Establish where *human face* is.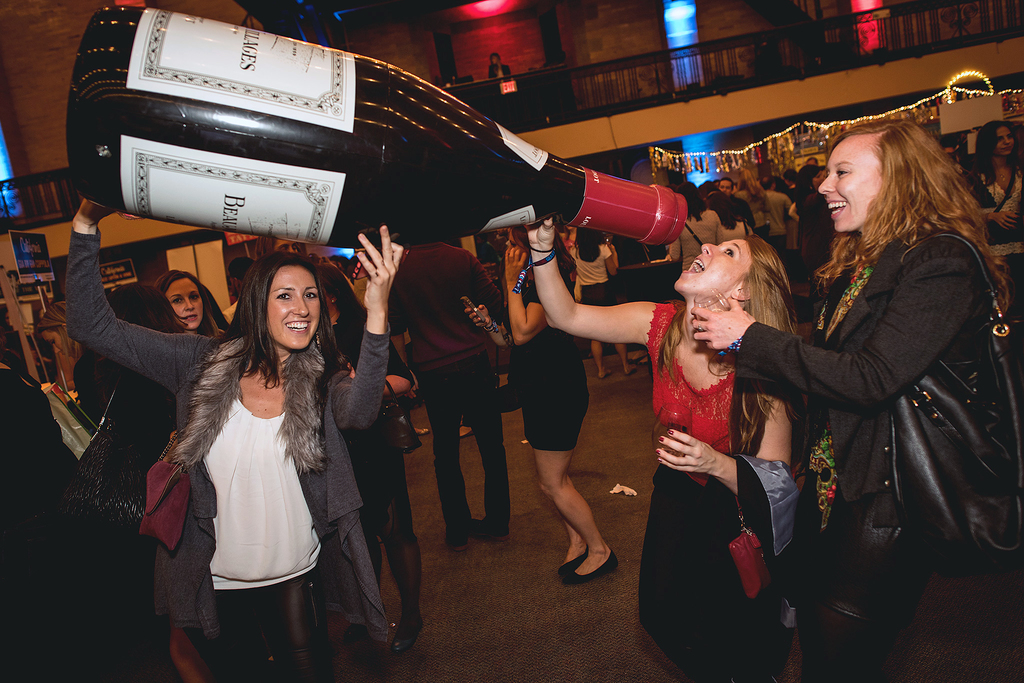
Established at box=[674, 242, 750, 291].
